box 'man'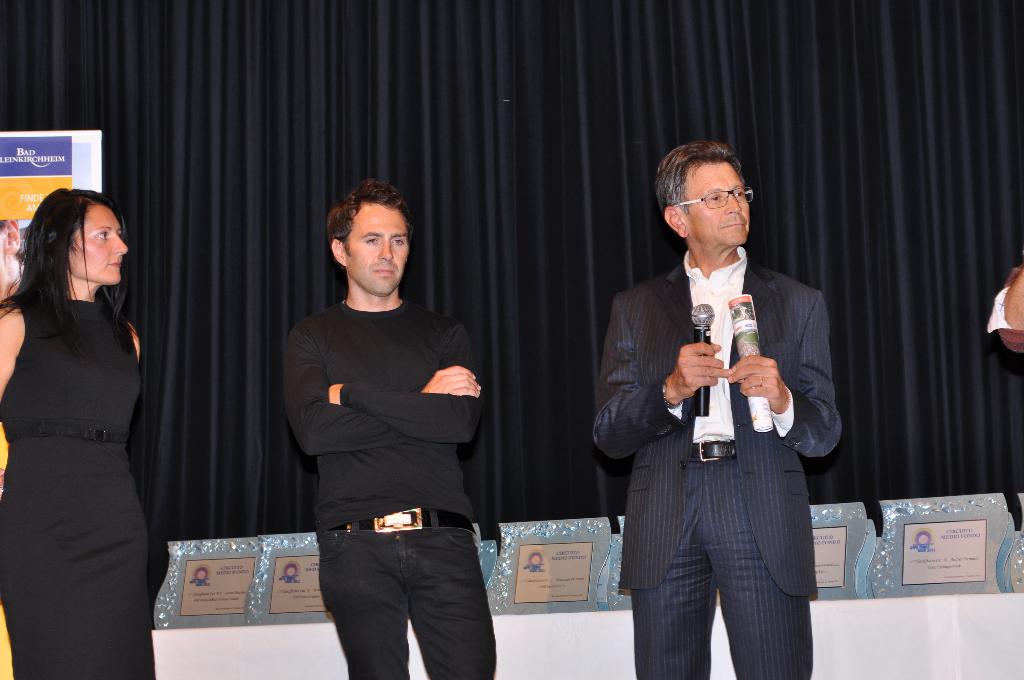
(x1=602, y1=138, x2=849, y2=664)
